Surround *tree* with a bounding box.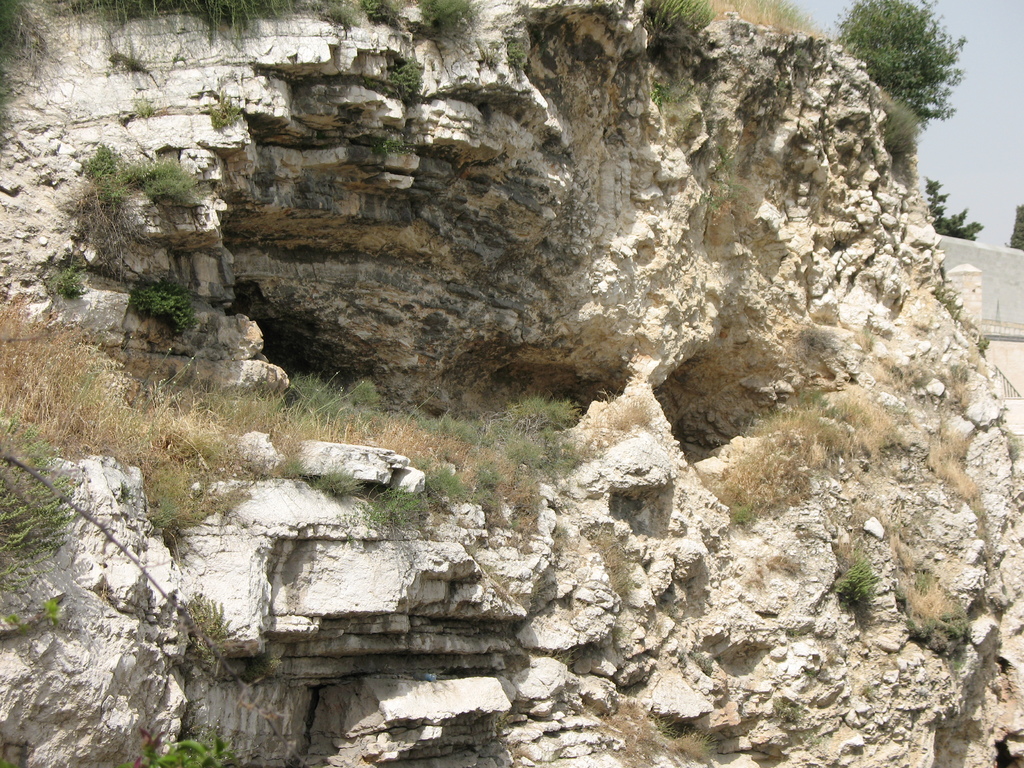
[x1=922, y1=168, x2=984, y2=243].
